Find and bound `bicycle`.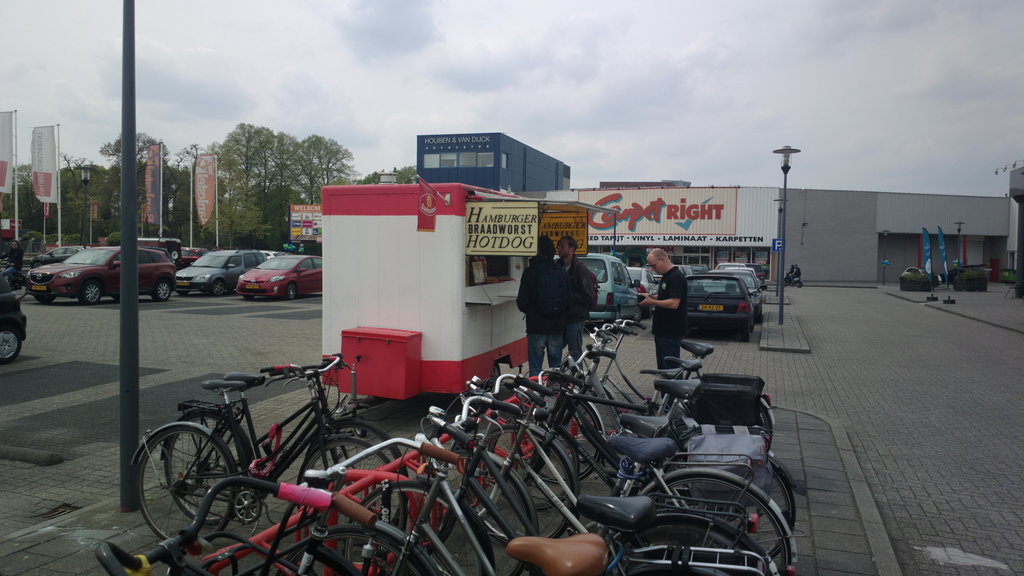
Bound: box(125, 358, 381, 541).
